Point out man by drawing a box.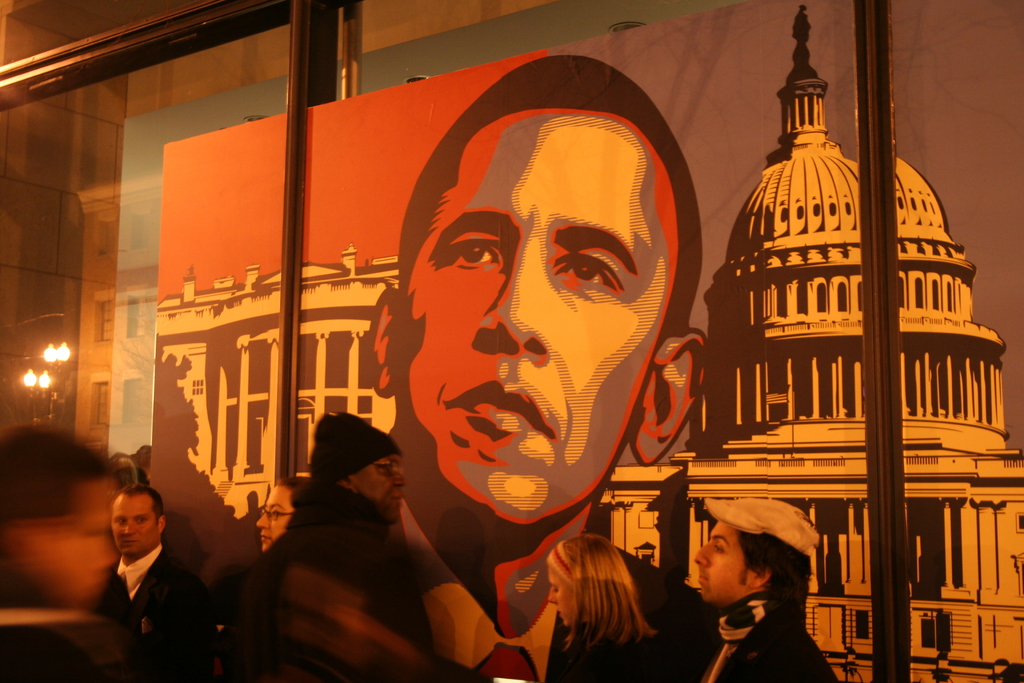
(x1=690, y1=490, x2=842, y2=682).
